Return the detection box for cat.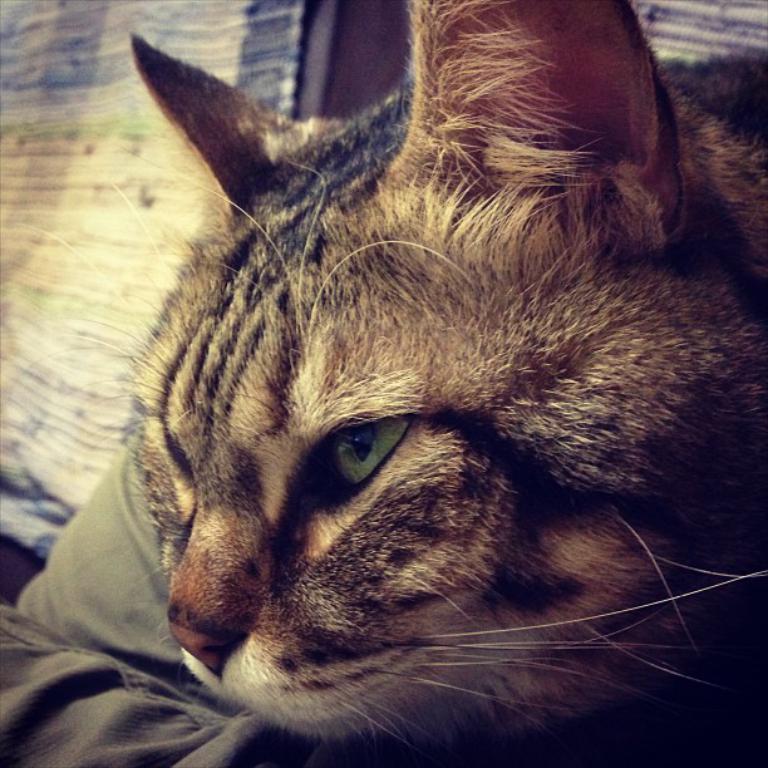
15/0/767/752.
